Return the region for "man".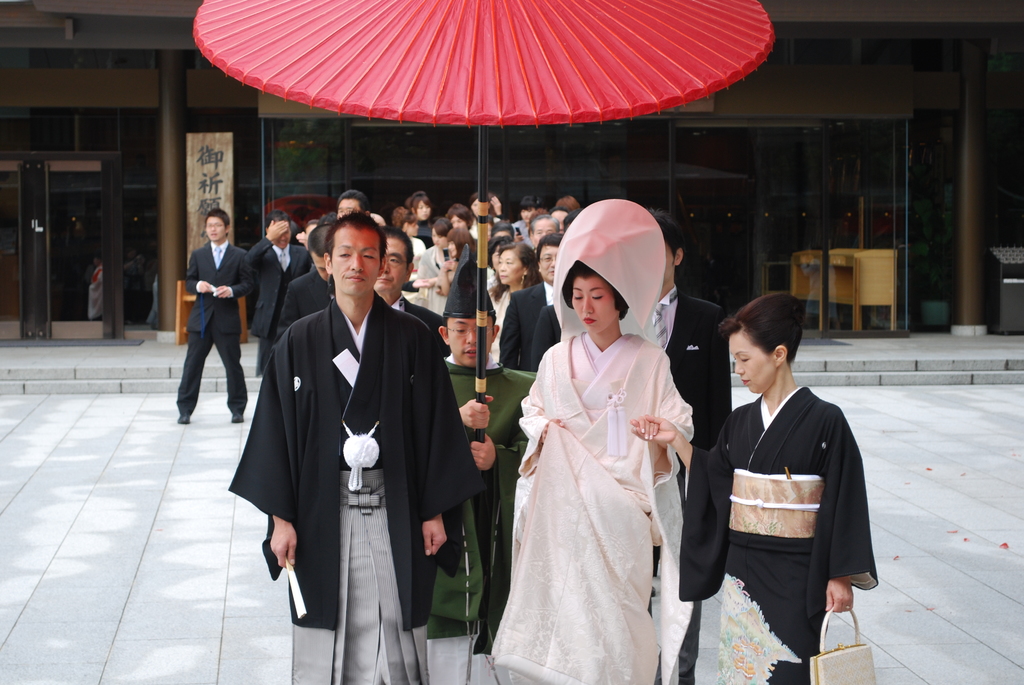
bbox=(528, 212, 562, 248).
